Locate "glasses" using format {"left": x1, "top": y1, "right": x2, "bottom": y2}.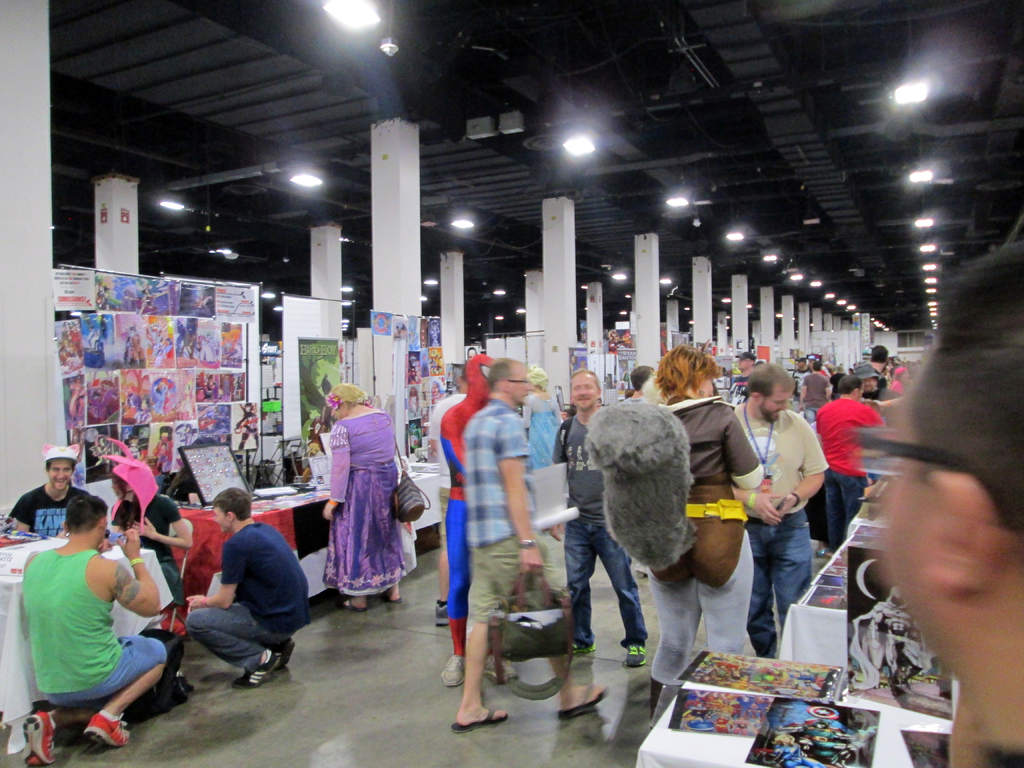
{"left": 509, "top": 377, "right": 531, "bottom": 385}.
